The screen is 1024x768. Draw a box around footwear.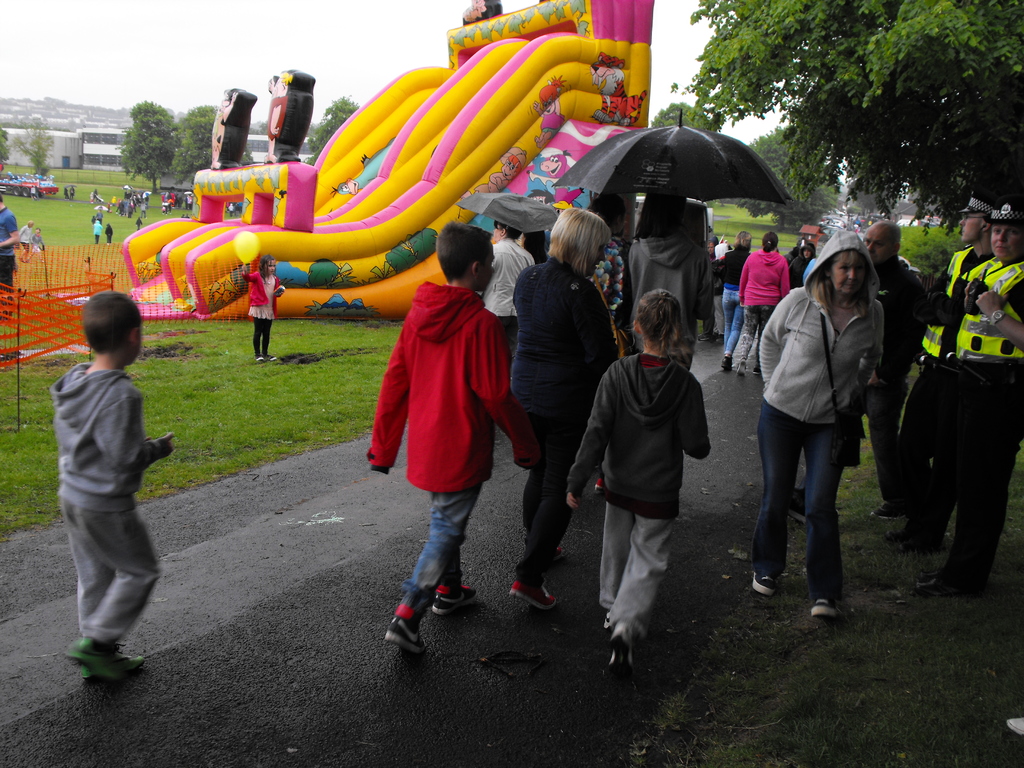
detection(70, 635, 126, 676).
